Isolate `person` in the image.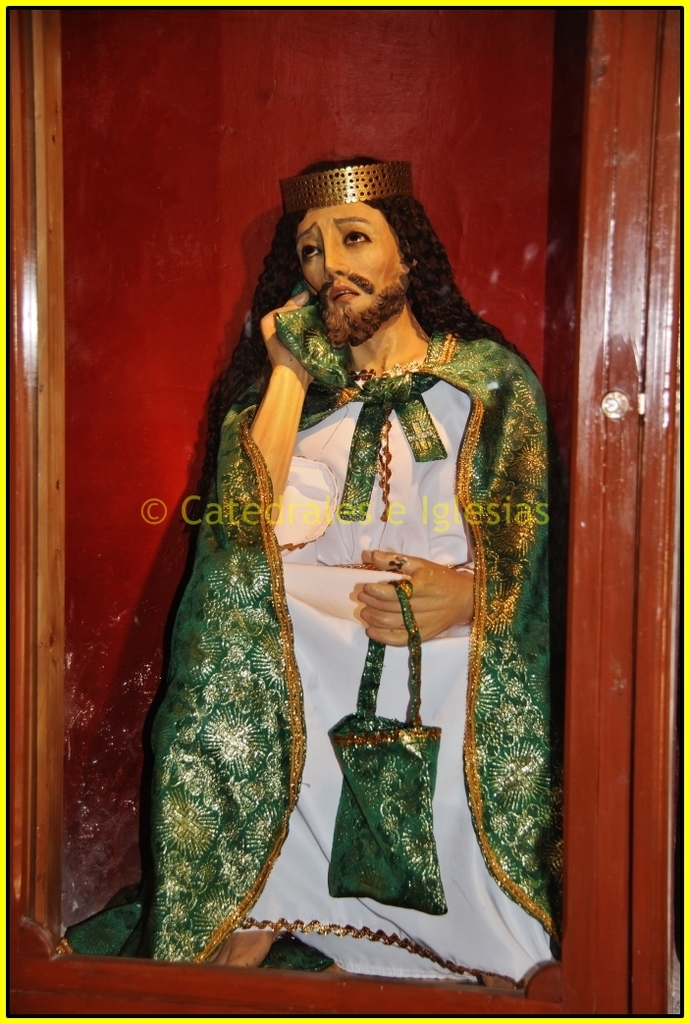
Isolated region: pyautogui.locateOnScreen(138, 161, 578, 938).
